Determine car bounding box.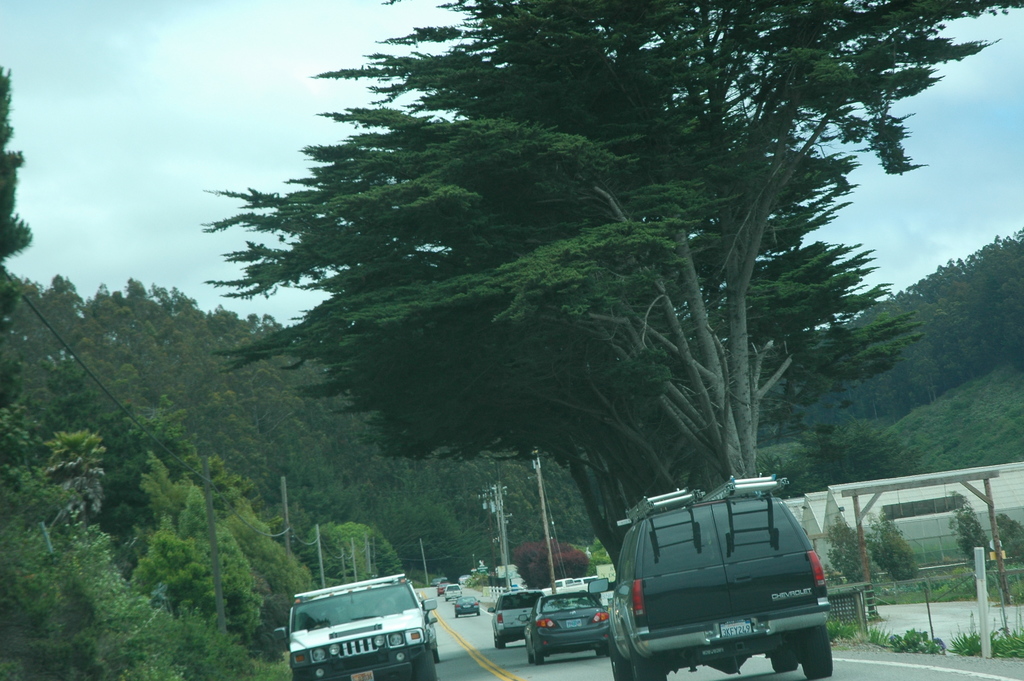
Determined: locate(603, 469, 831, 680).
